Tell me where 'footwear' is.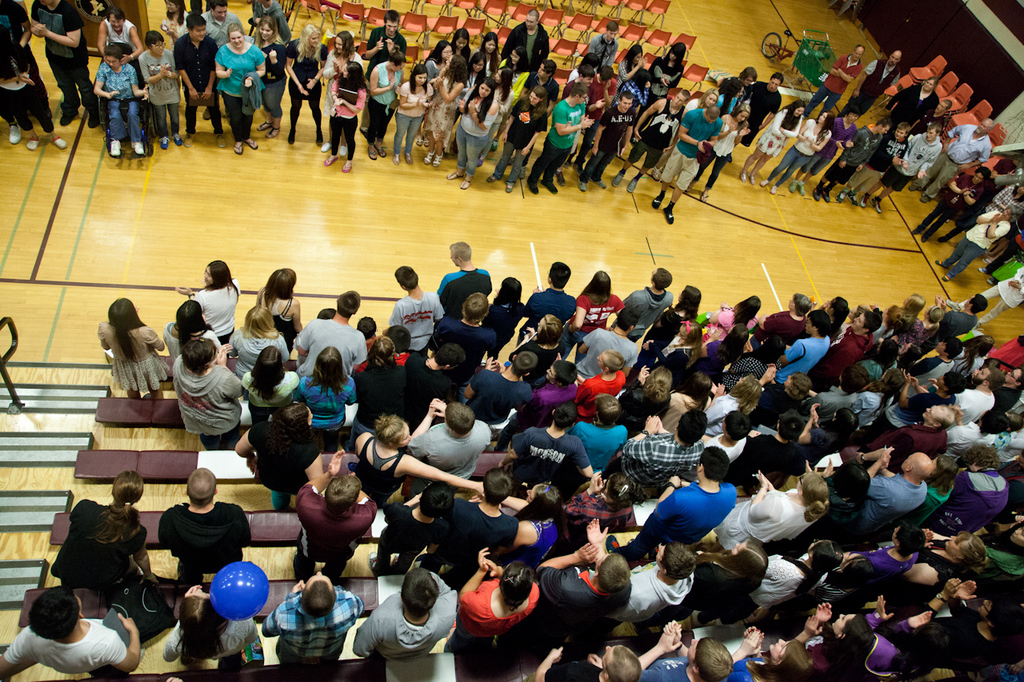
'footwear' is at BBox(170, 131, 183, 145).
